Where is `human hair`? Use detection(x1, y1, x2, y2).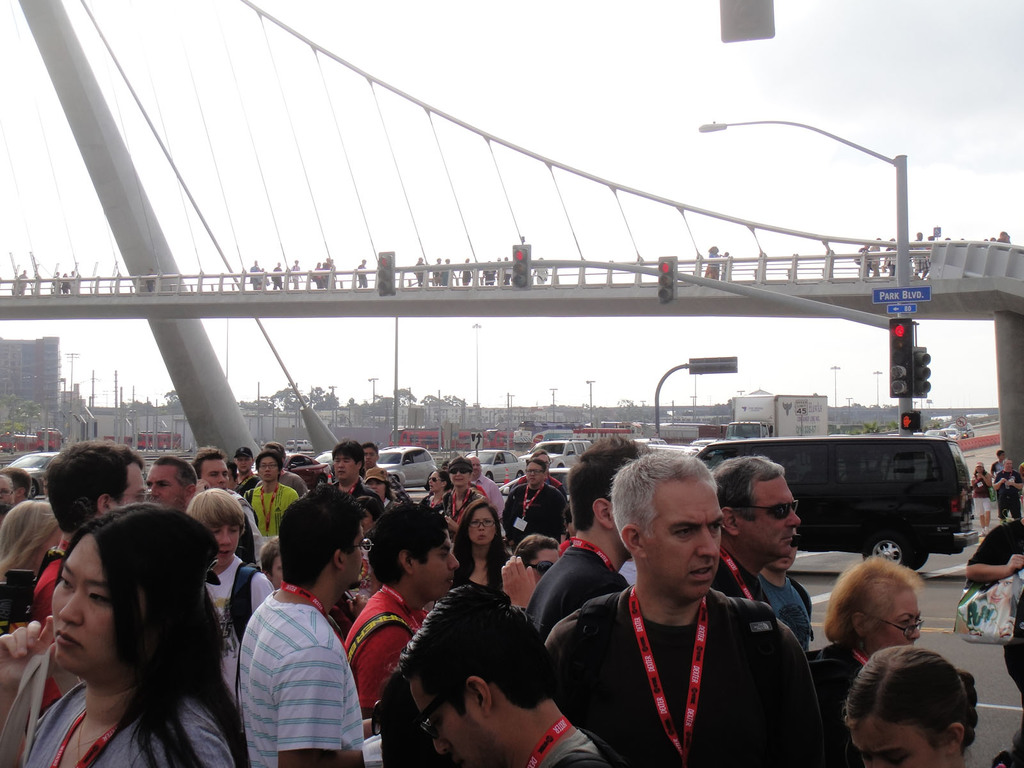
detection(330, 442, 364, 467).
